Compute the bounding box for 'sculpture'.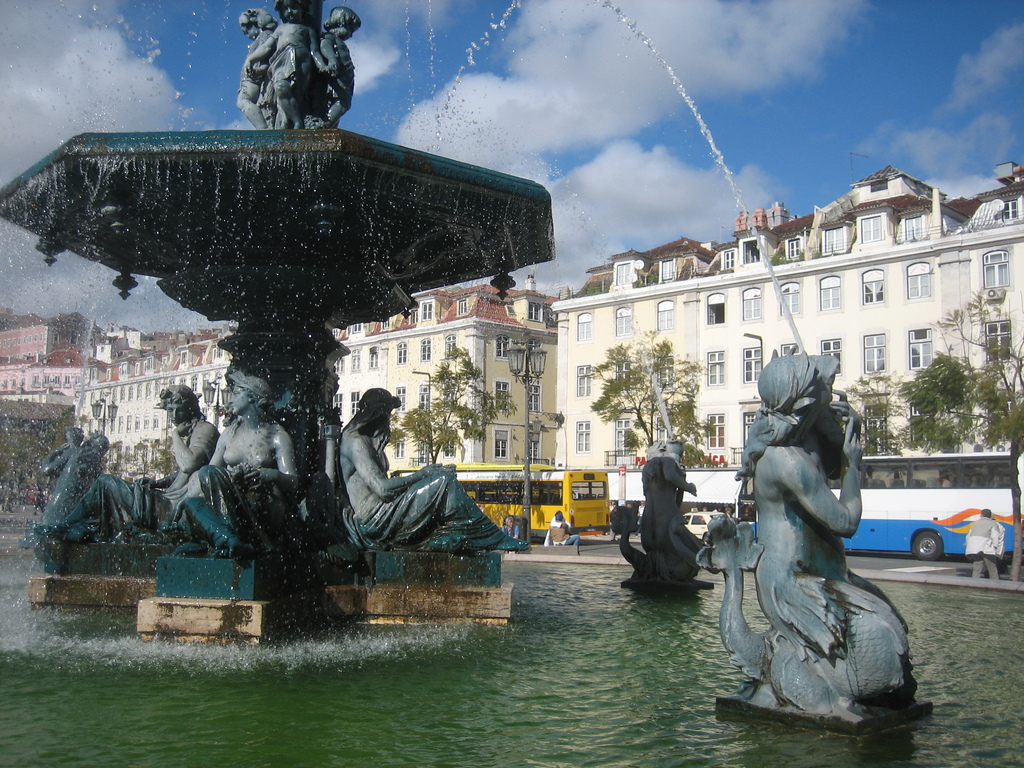
bbox=[172, 363, 327, 575].
